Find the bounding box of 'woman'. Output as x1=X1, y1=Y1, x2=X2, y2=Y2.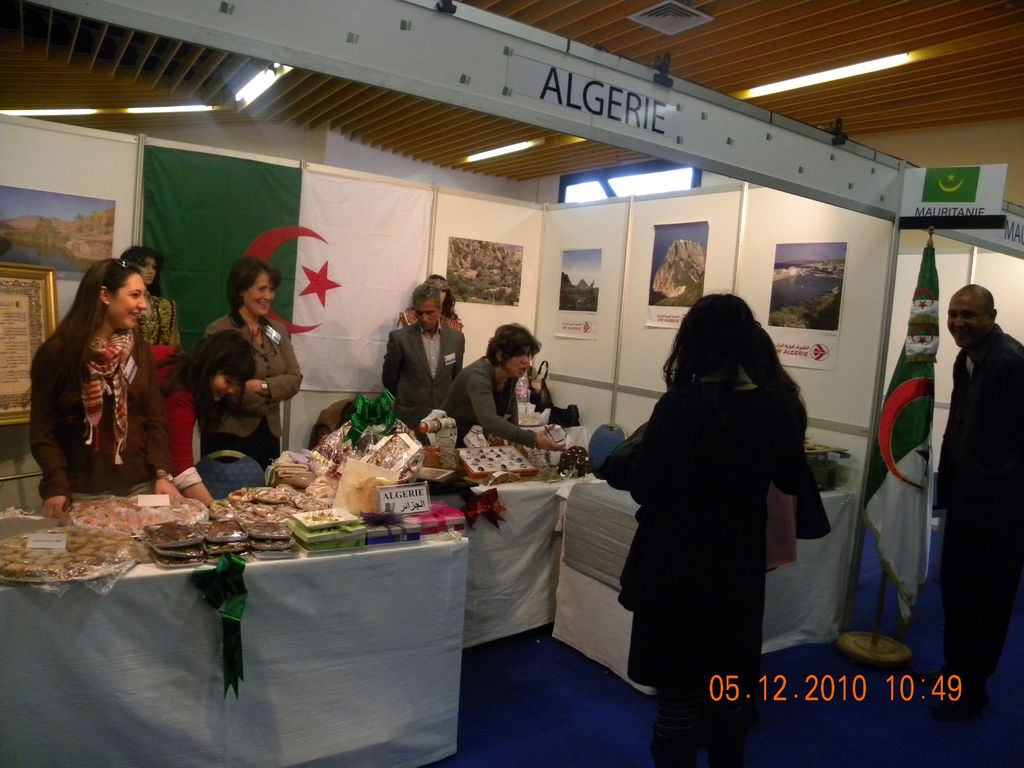
x1=396, y1=276, x2=465, y2=329.
